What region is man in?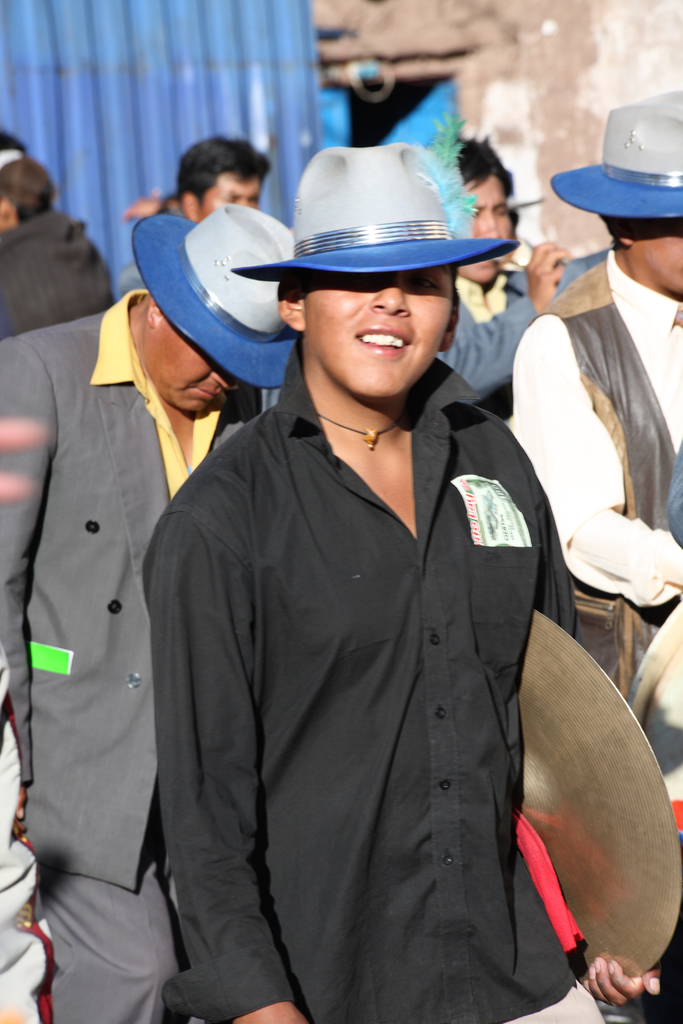
507/83/682/687.
